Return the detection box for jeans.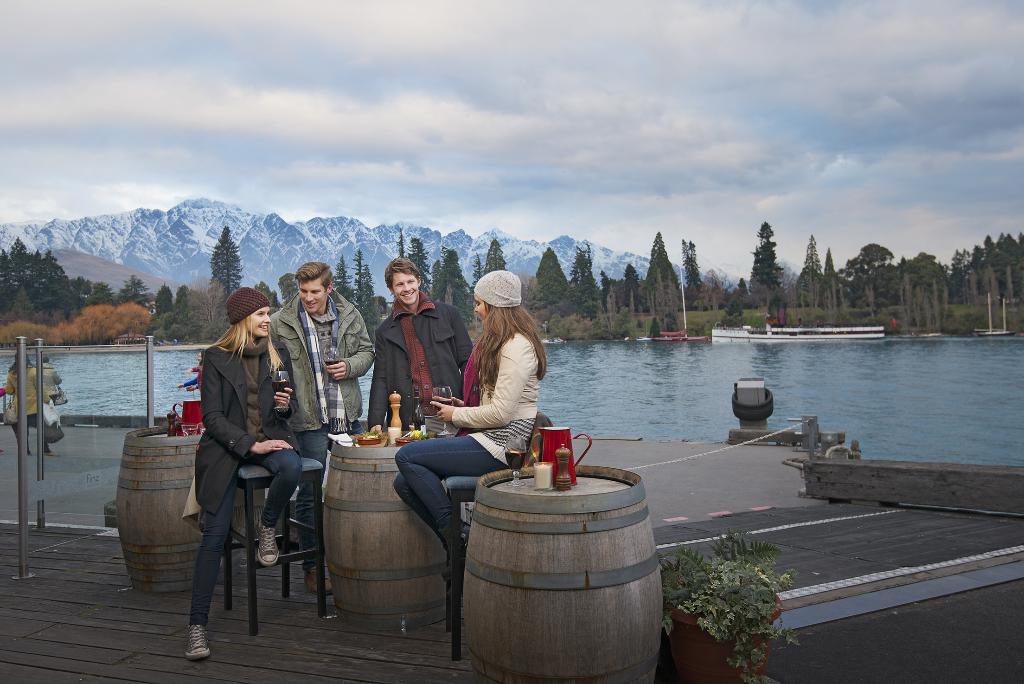
detection(191, 453, 303, 627).
